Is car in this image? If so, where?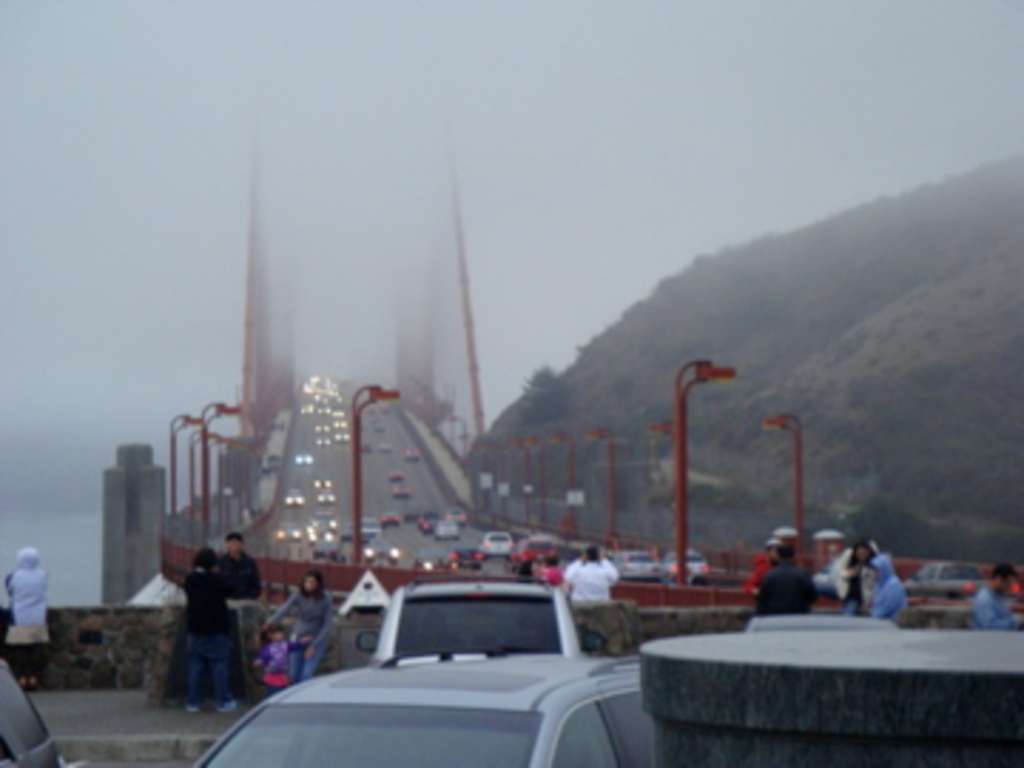
Yes, at bbox=[0, 649, 63, 765].
